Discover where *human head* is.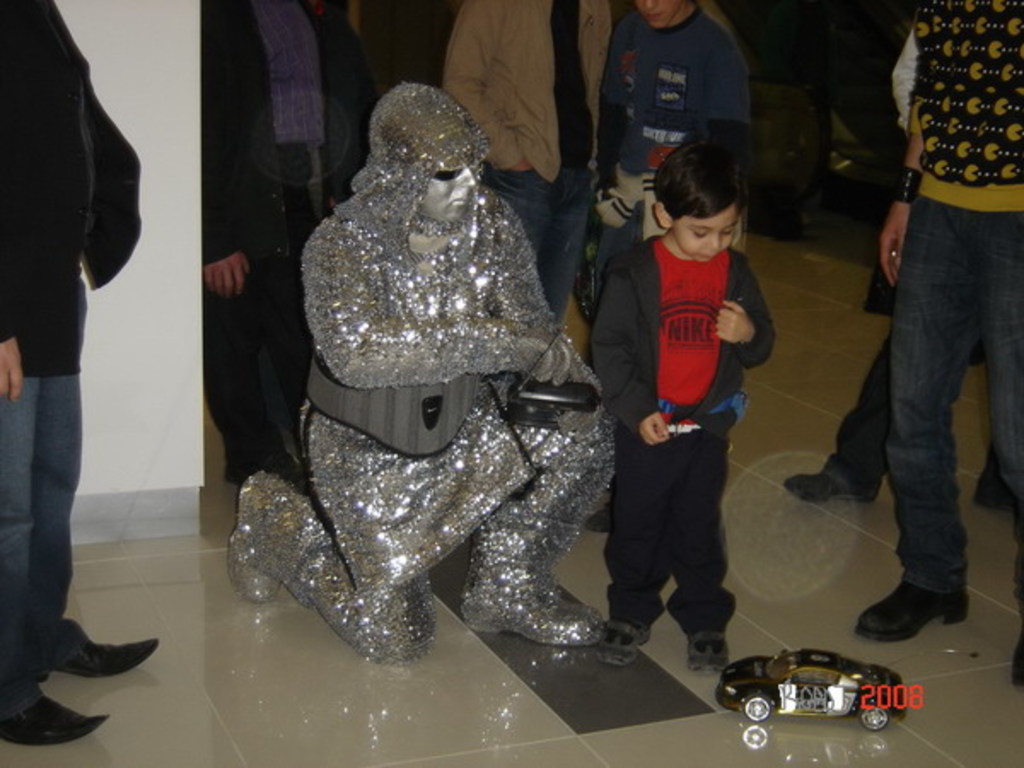
Discovered at (left=631, top=0, right=691, bottom=29).
